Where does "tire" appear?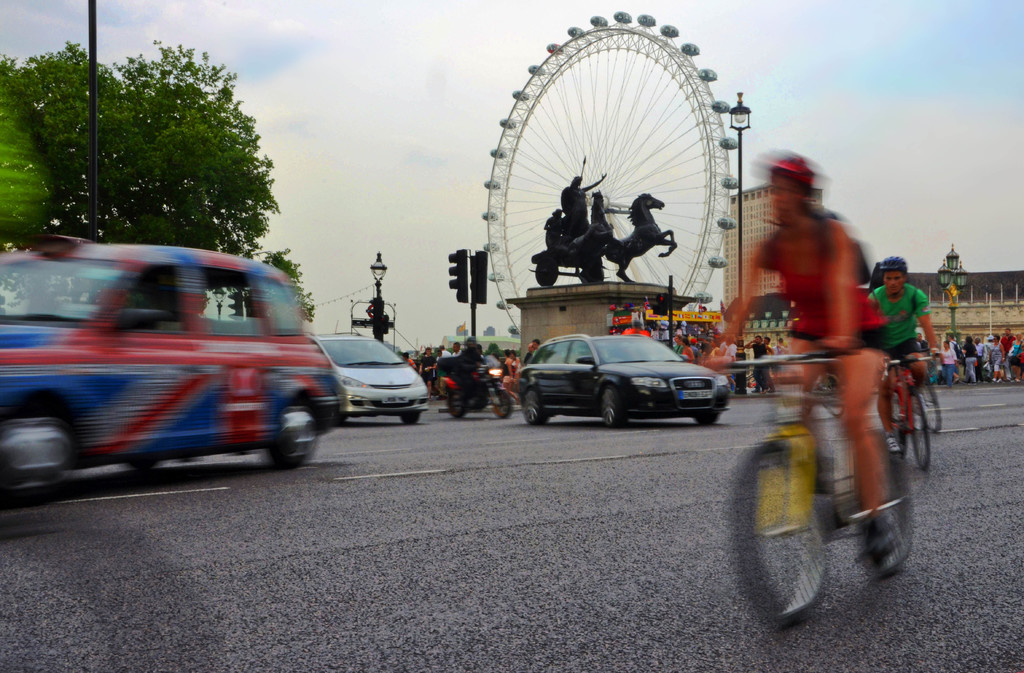
Appears at 695:412:721:430.
